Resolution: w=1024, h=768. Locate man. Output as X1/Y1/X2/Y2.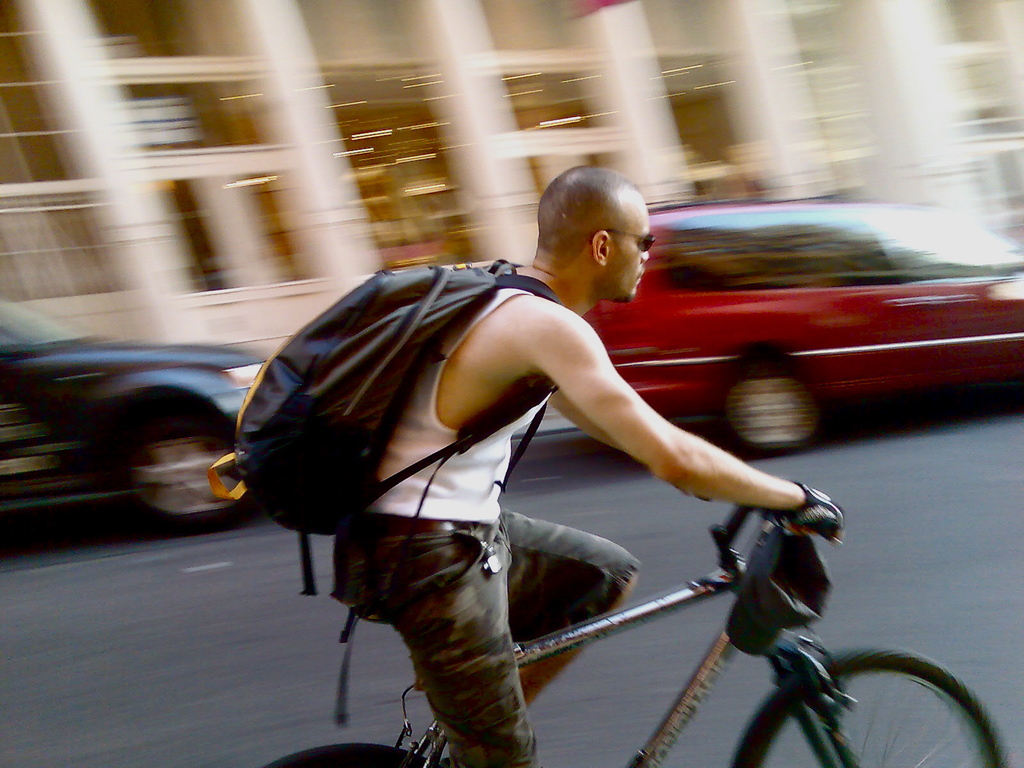
273/163/873/742.
